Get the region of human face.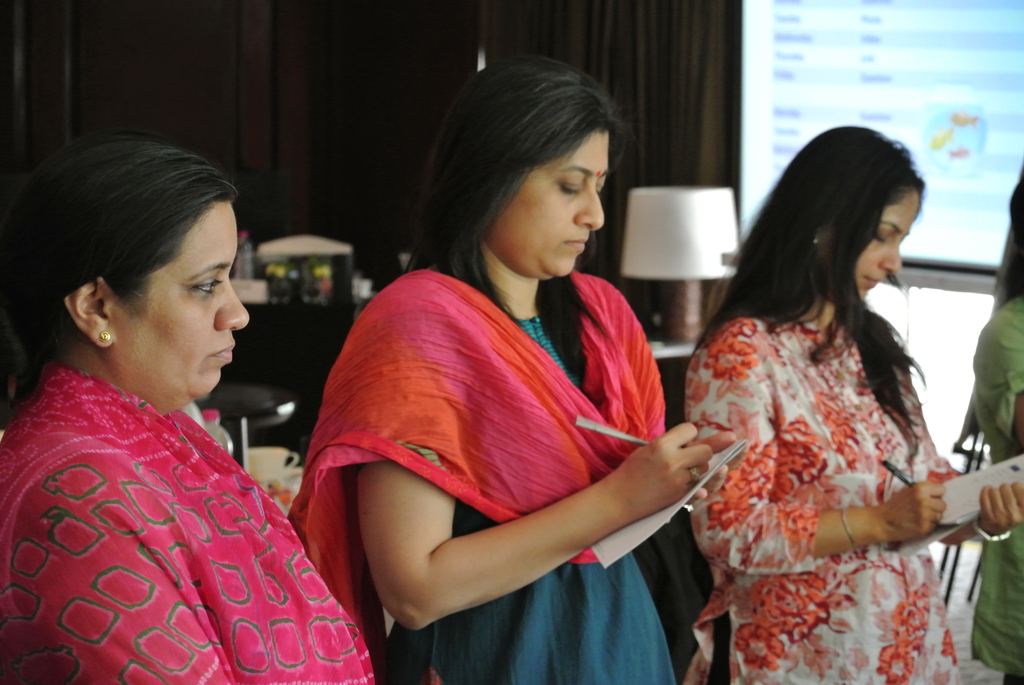
crop(118, 205, 252, 409).
